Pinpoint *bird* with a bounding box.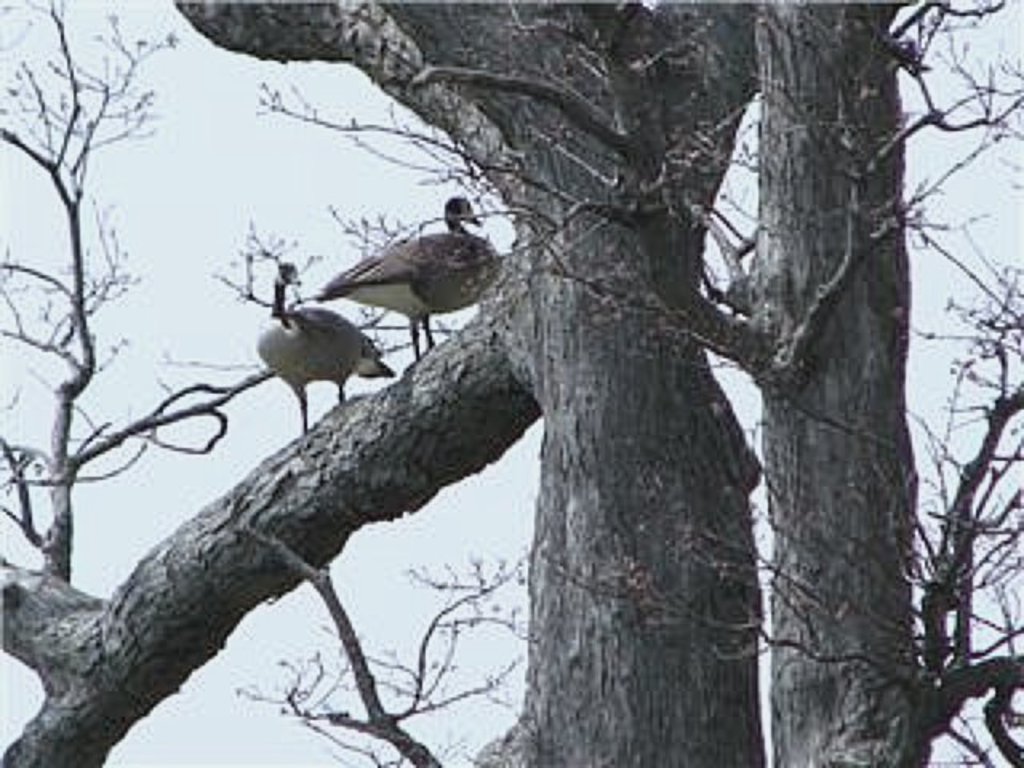
(left=258, top=254, right=400, bottom=450).
